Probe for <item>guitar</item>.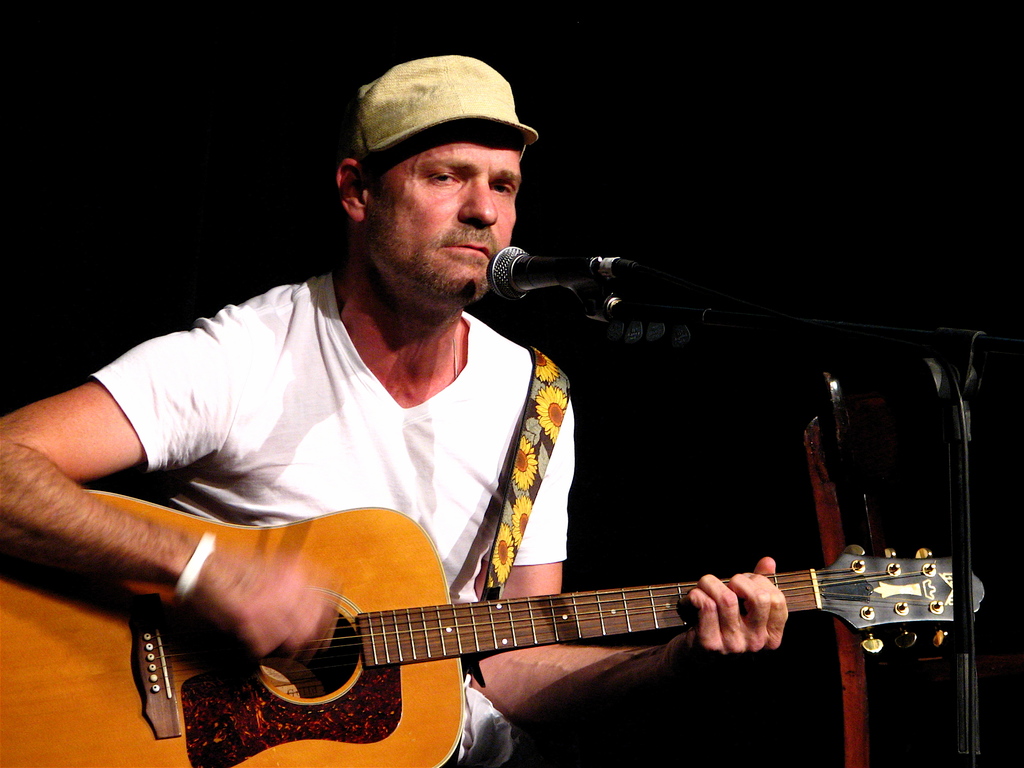
Probe result: 0/490/989/767.
